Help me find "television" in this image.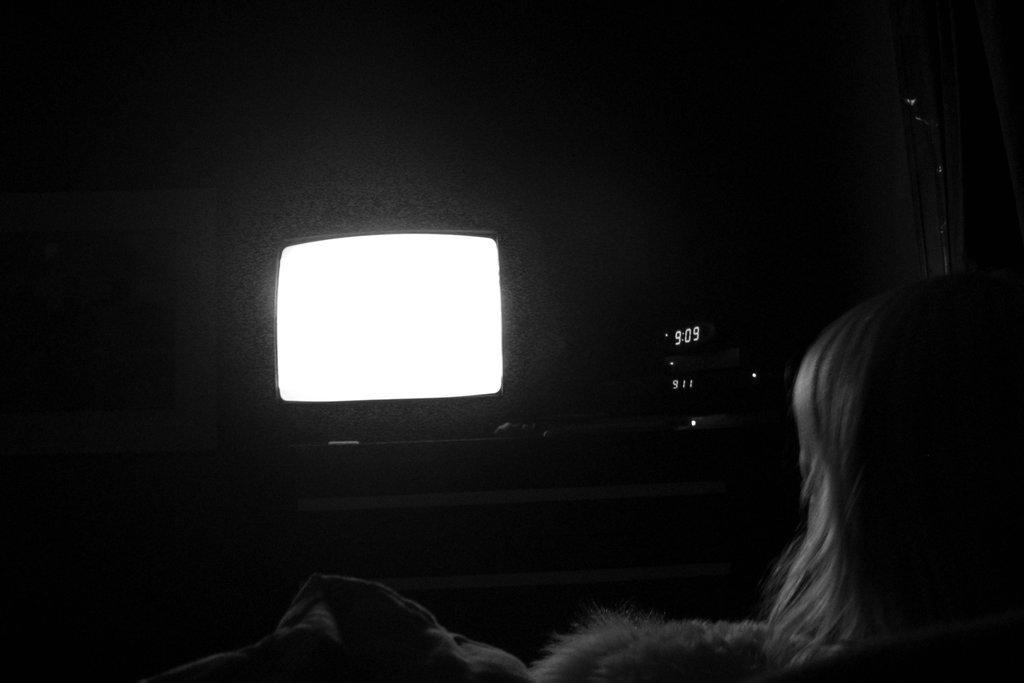
Found it: pyautogui.locateOnScreen(279, 229, 509, 403).
